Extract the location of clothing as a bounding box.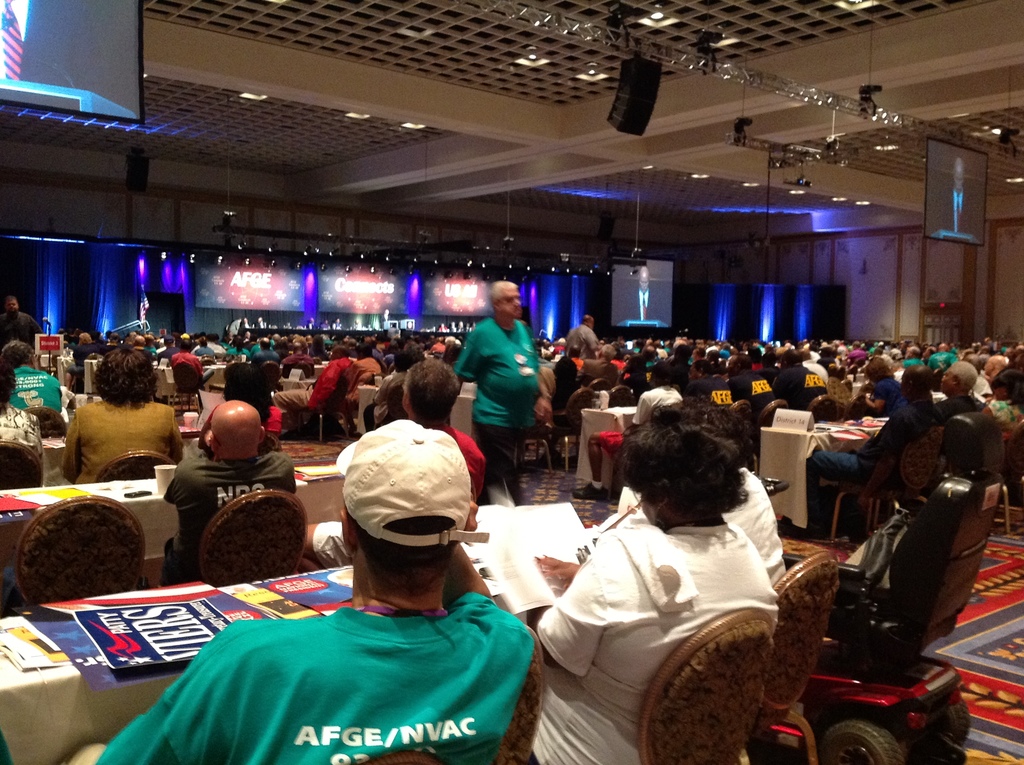
[274, 351, 361, 431].
